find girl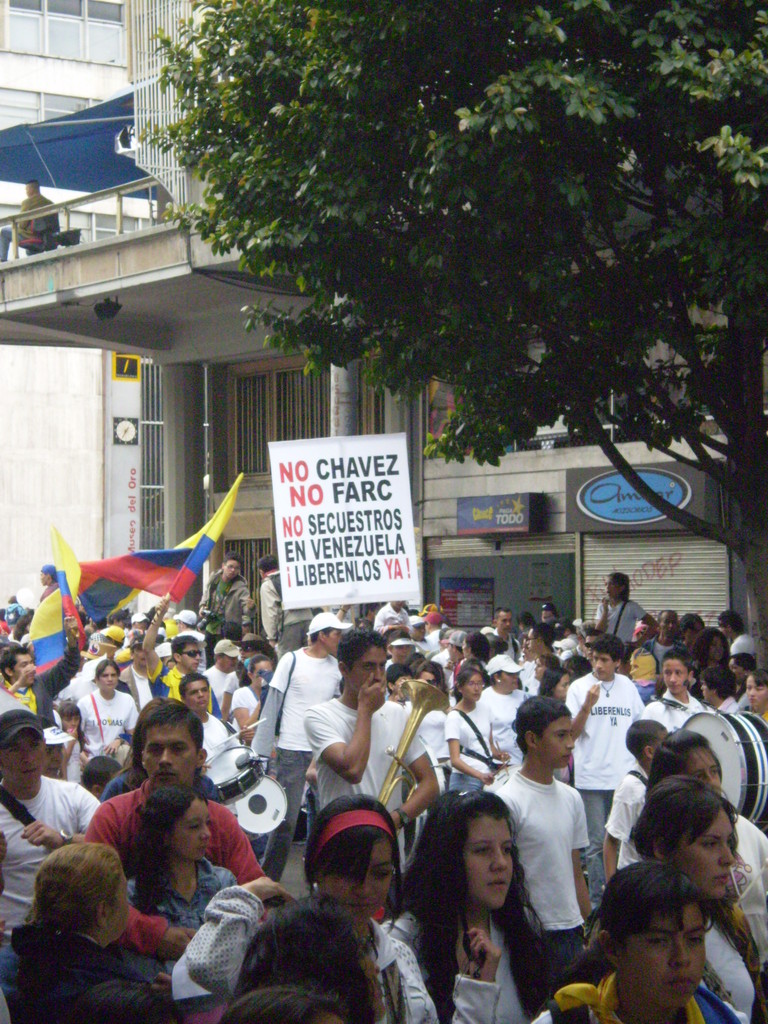
bbox(165, 799, 440, 1023)
